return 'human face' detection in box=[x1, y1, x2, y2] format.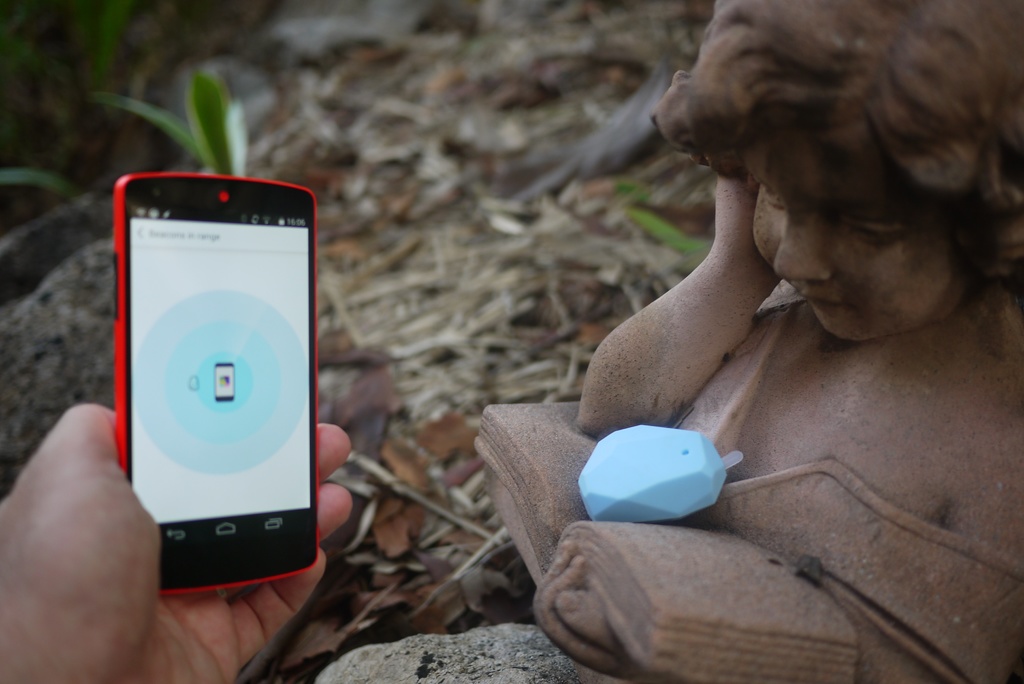
box=[755, 138, 966, 342].
